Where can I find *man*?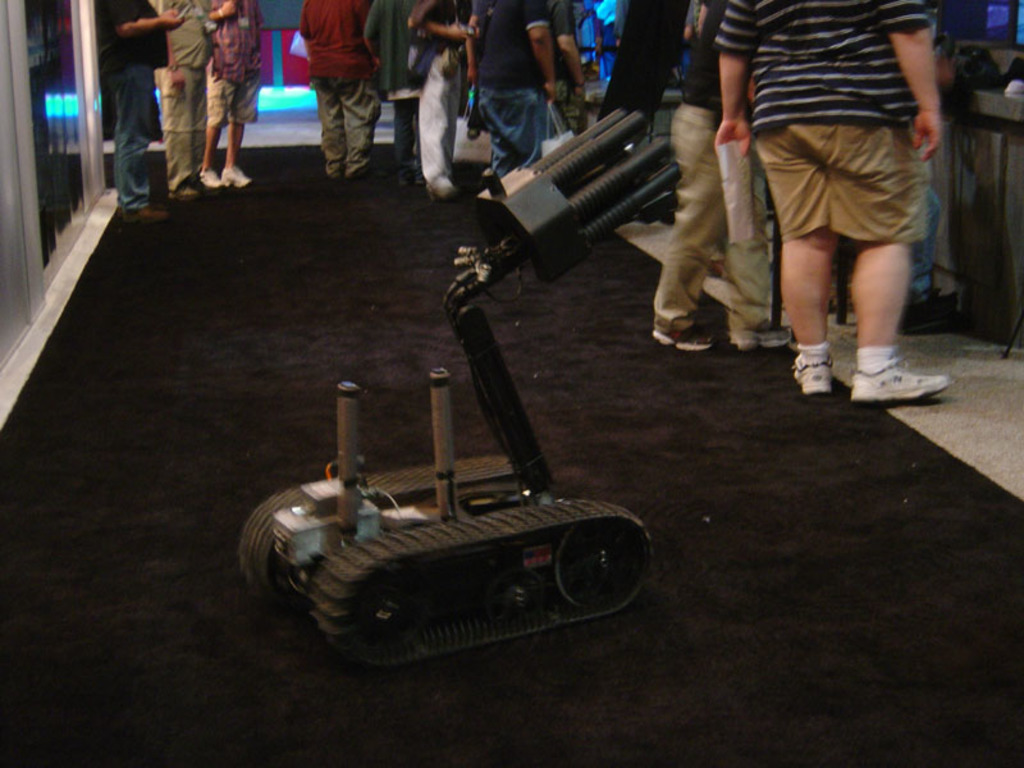
You can find it at bbox(302, 0, 383, 178).
